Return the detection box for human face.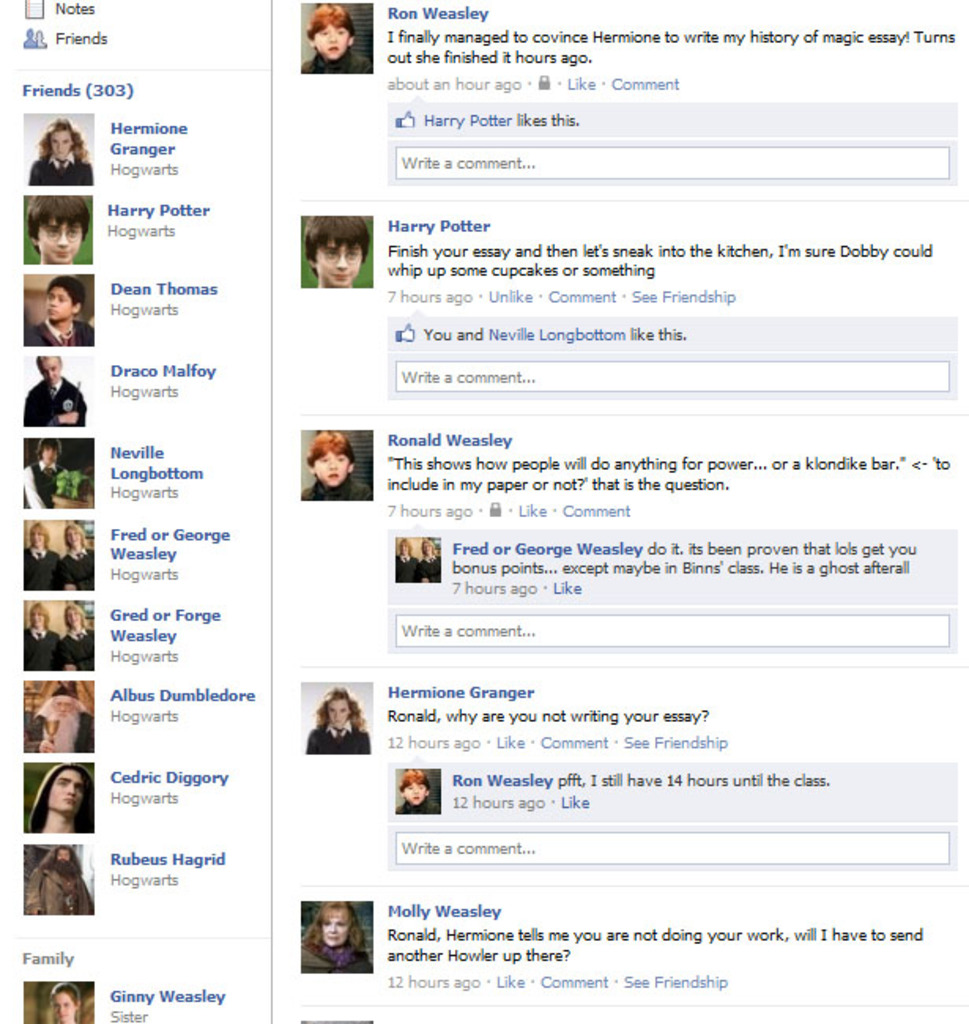
<bbox>50, 698, 74, 712</bbox>.
